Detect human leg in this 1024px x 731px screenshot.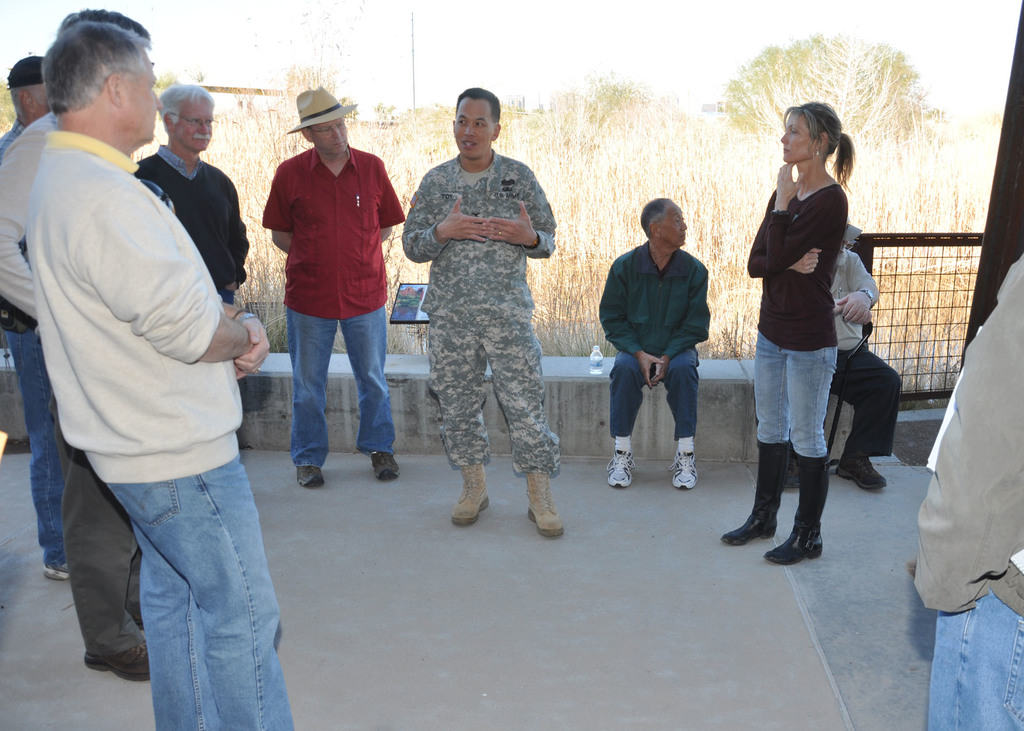
Detection: select_region(341, 305, 399, 479).
